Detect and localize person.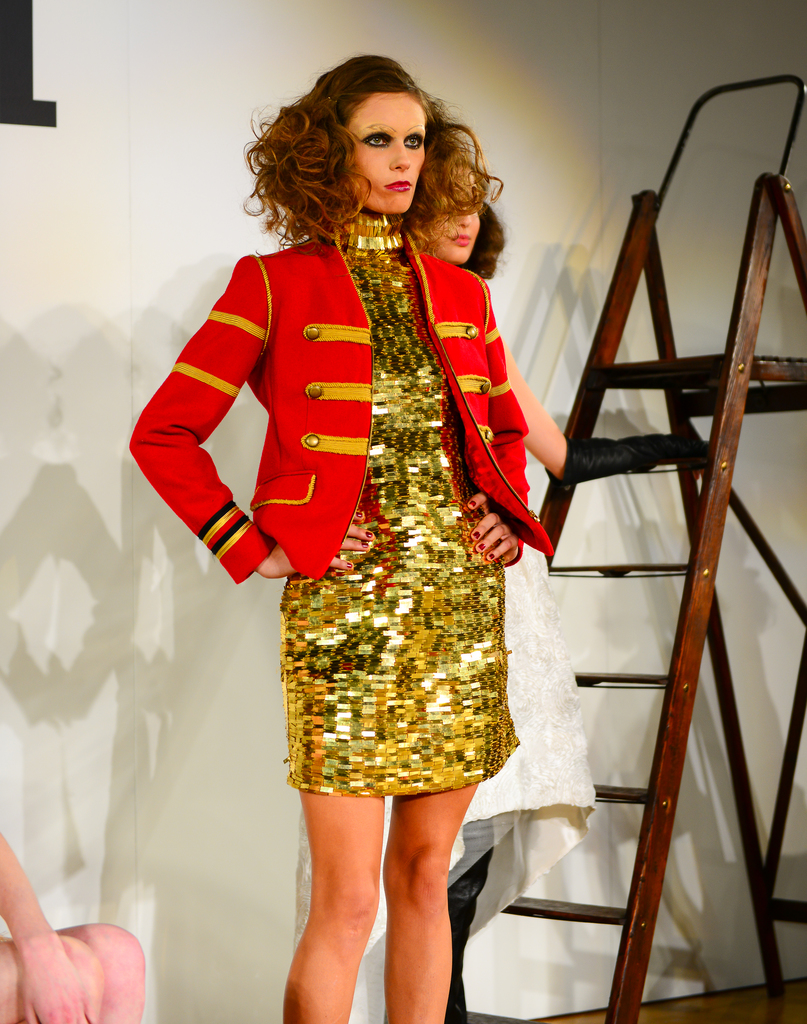
Localized at x1=0, y1=830, x2=143, y2=1023.
